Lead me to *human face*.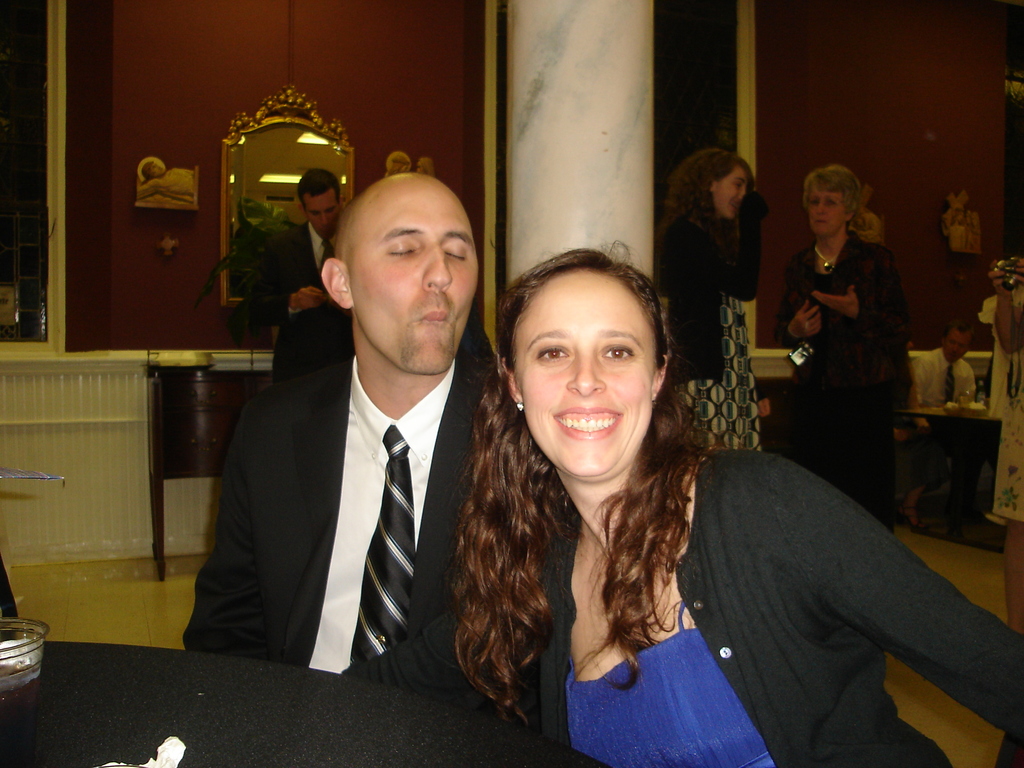
Lead to (349,184,480,373).
